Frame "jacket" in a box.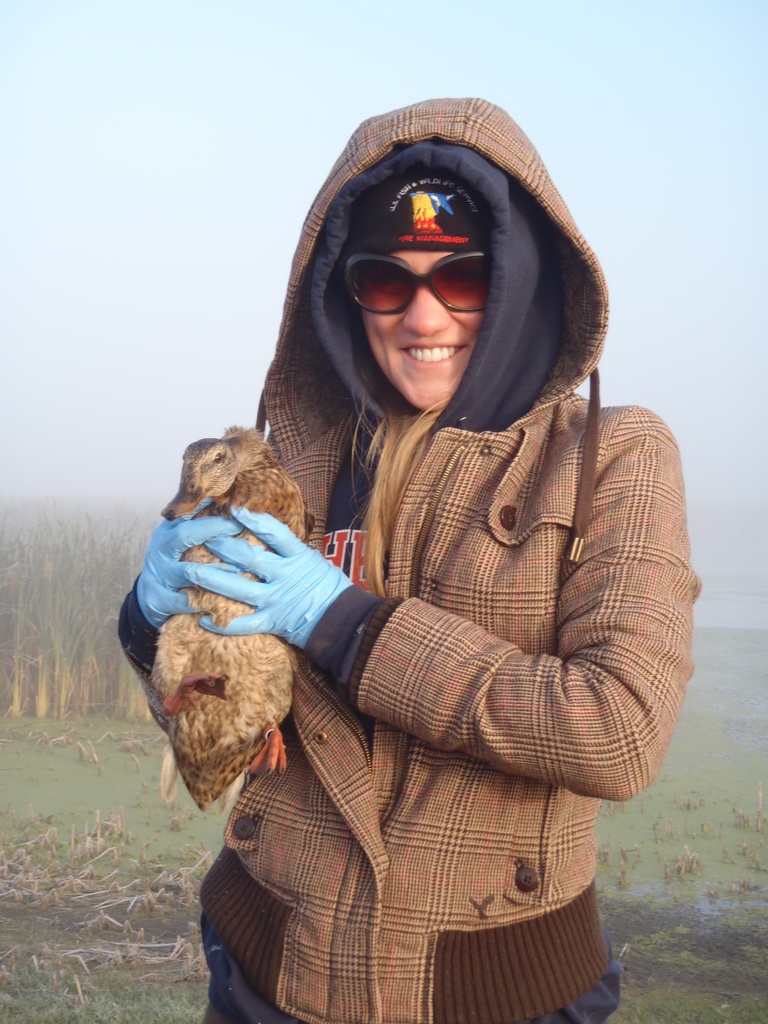
134:141:707:1010.
